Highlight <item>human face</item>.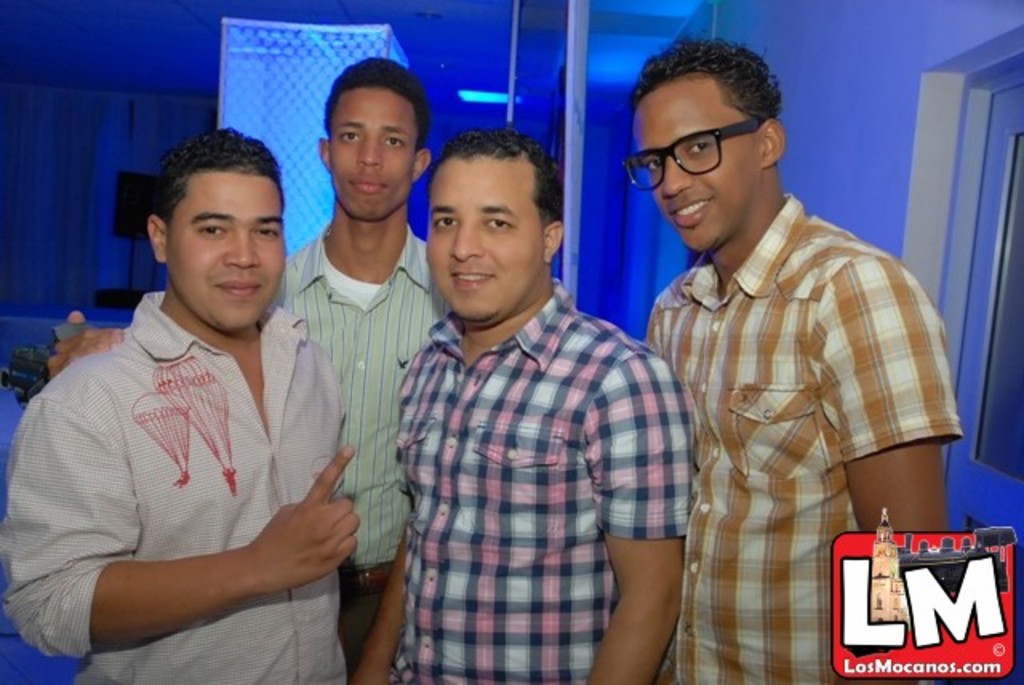
Highlighted region: locate(165, 170, 283, 320).
